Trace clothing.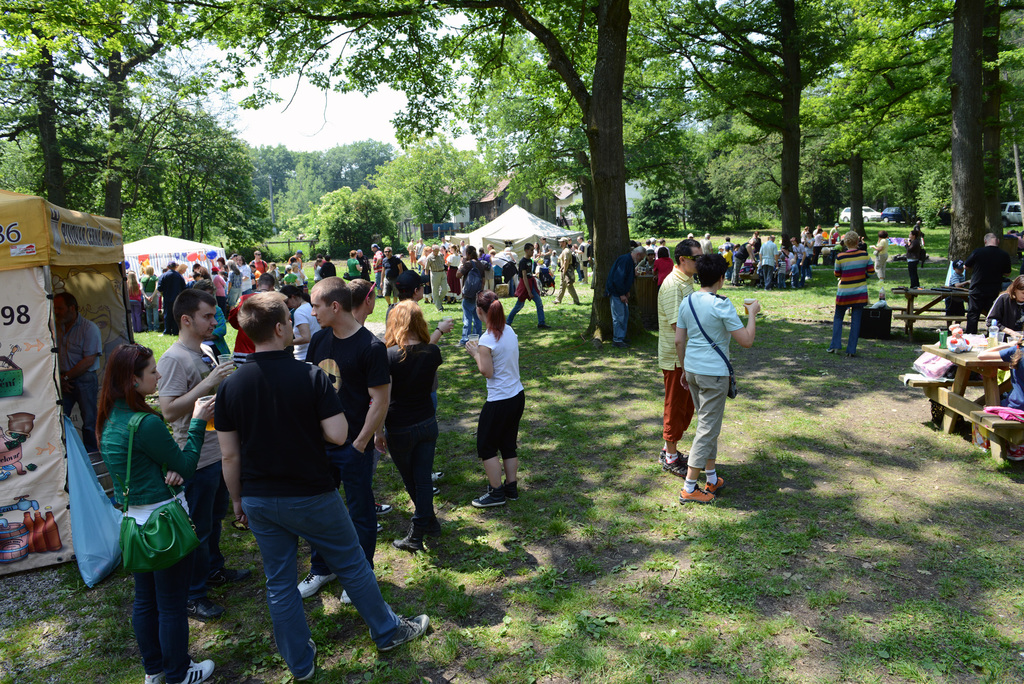
Traced to <region>508, 254, 545, 329</region>.
